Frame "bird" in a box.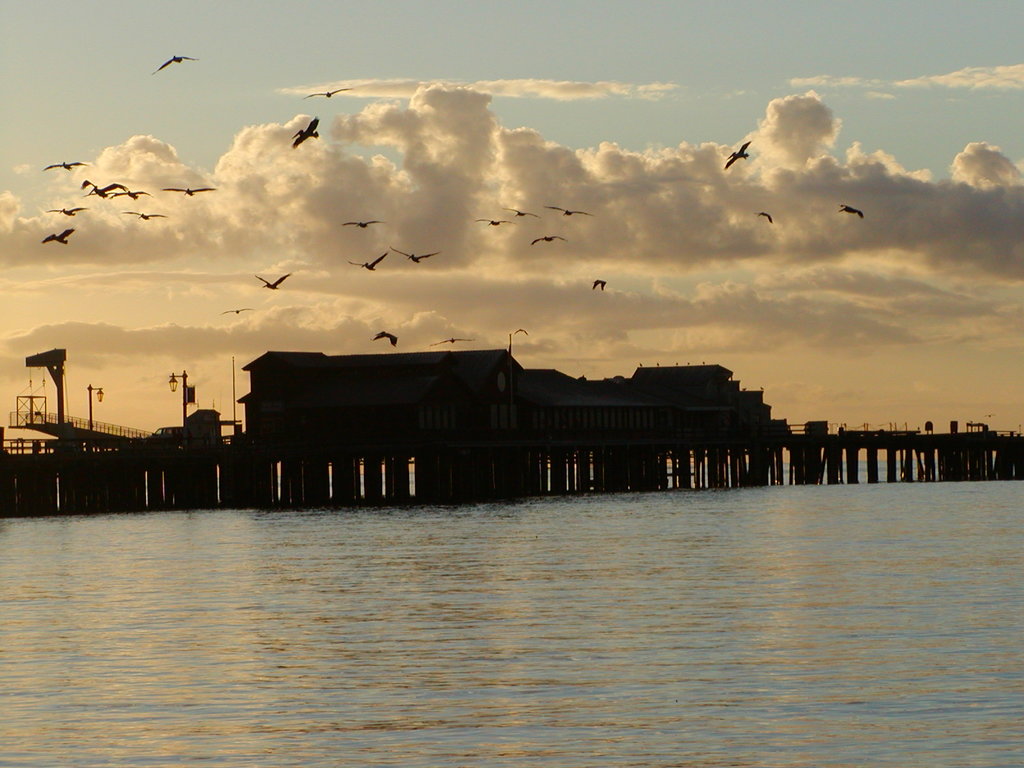
(528,236,568,250).
